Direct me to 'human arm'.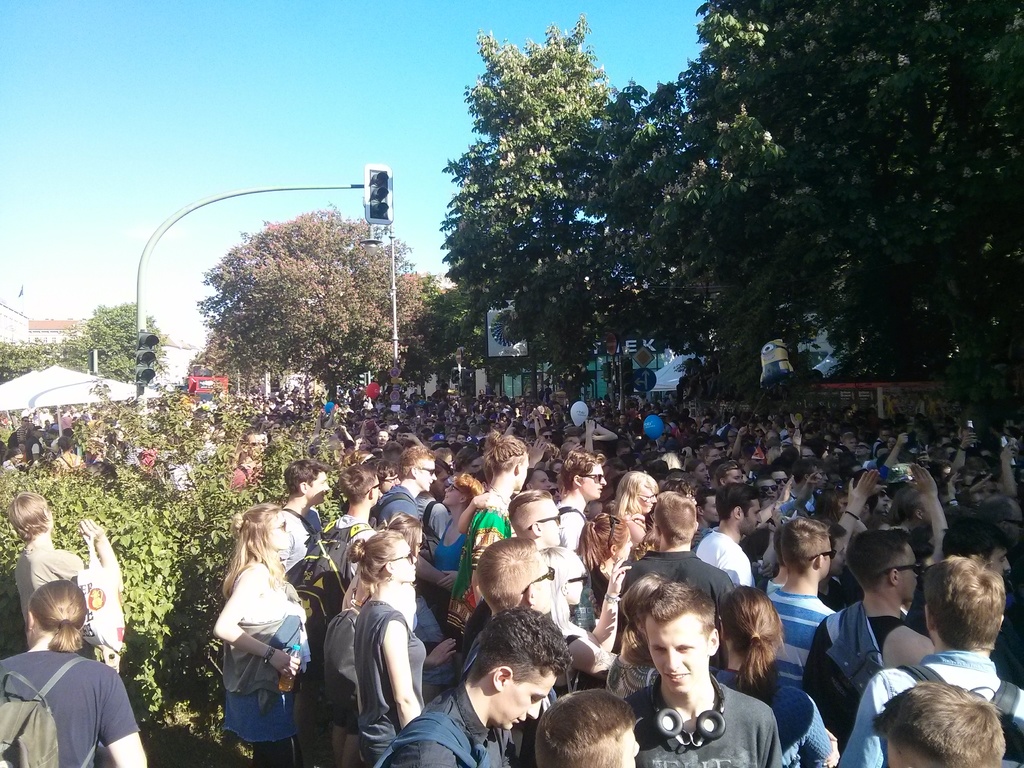
Direction: left=824, top=465, right=888, bottom=579.
